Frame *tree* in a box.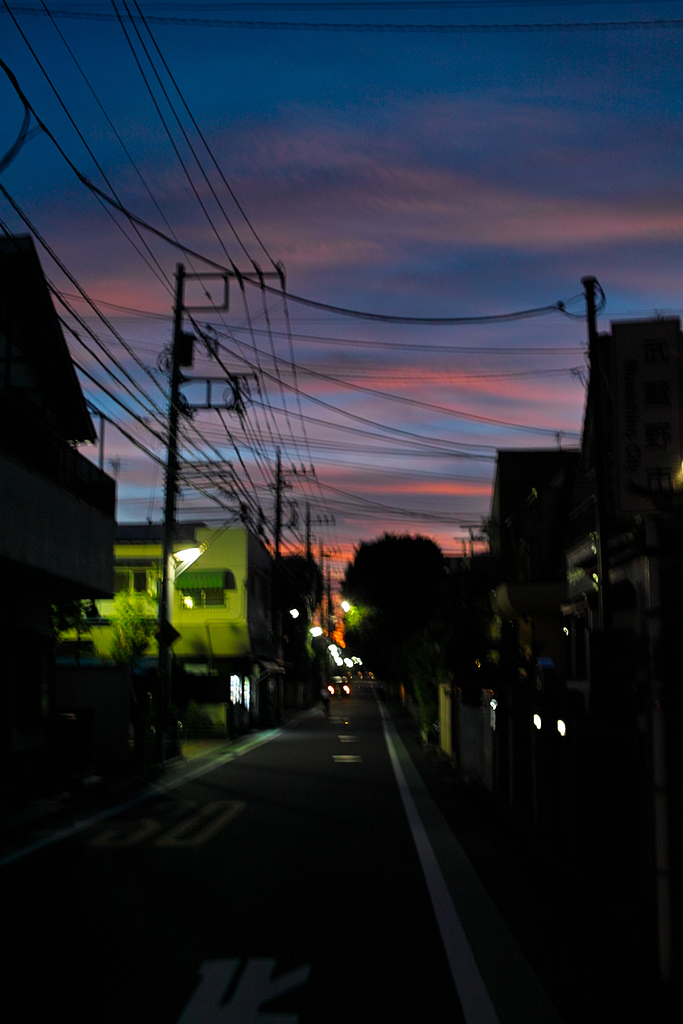
[342, 531, 447, 637].
